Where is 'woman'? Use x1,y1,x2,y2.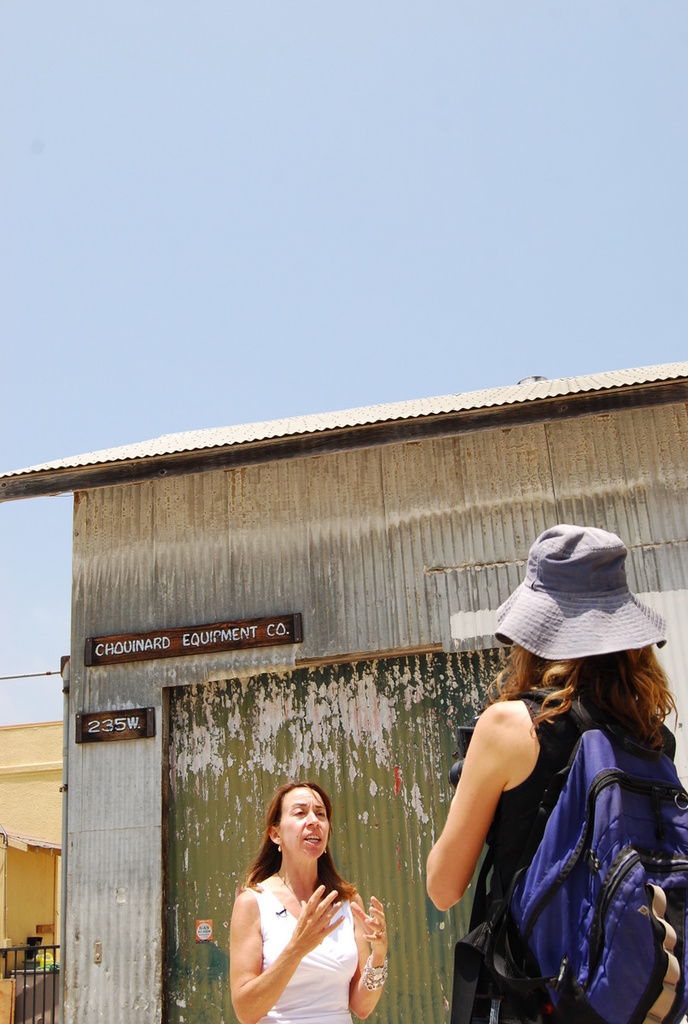
224,755,392,1023.
